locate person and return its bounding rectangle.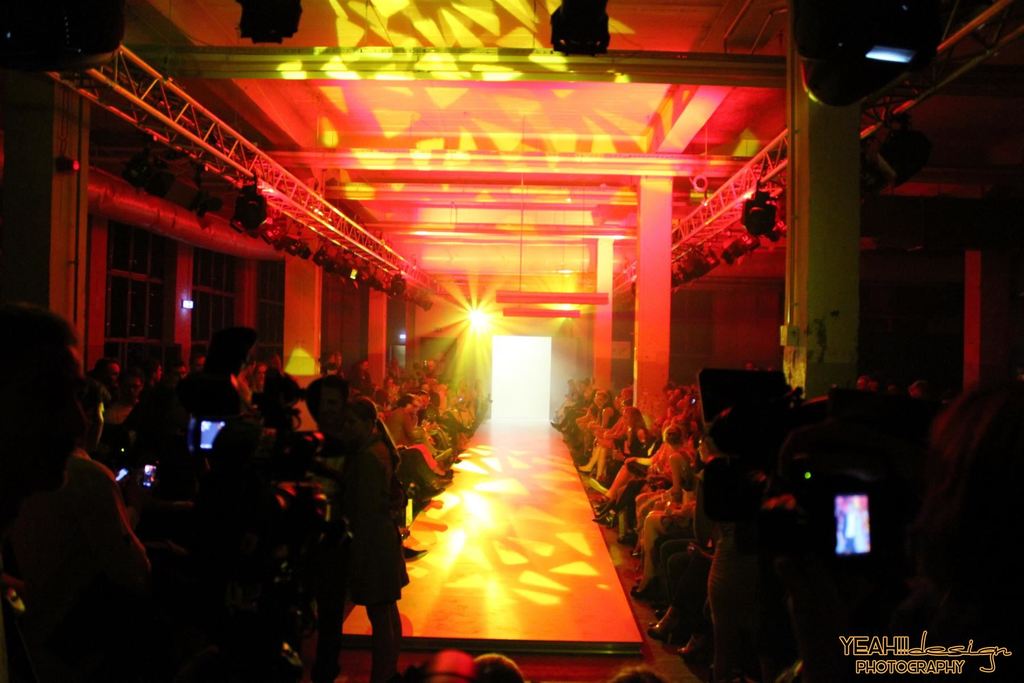
box(592, 388, 617, 441).
